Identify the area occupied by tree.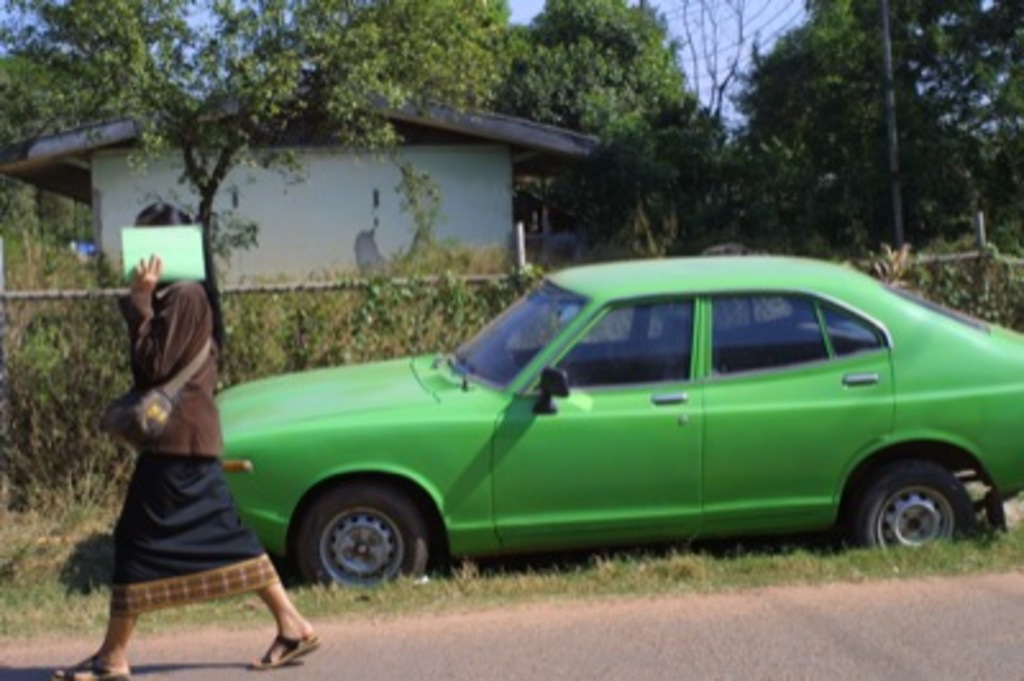
Area: [left=0, top=0, right=548, bottom=384].
